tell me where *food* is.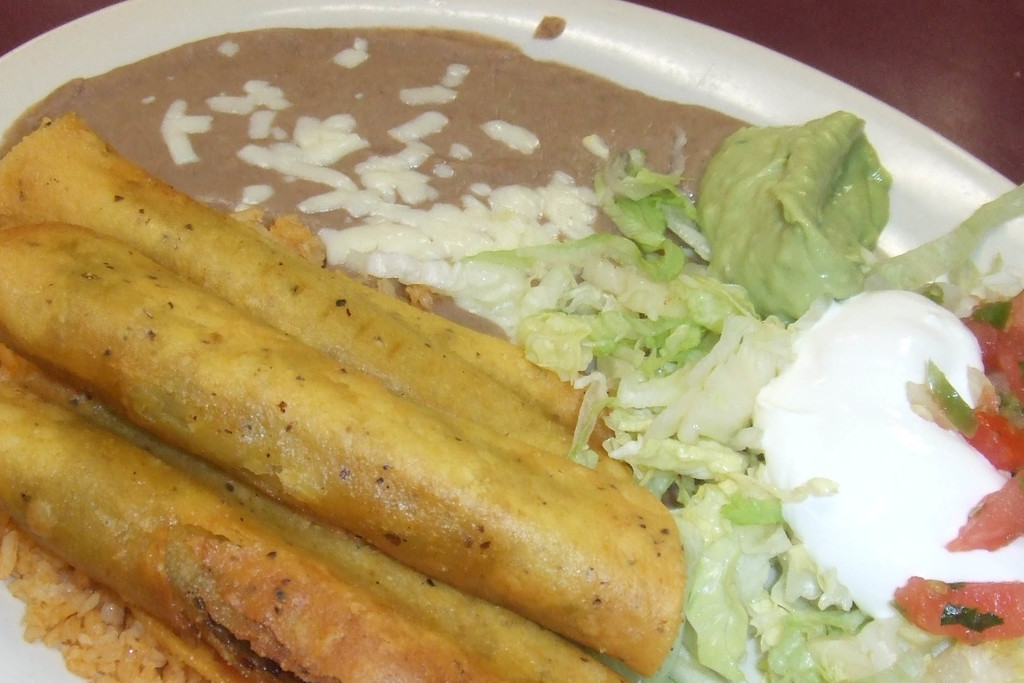
*food* is at 767:270:1007:604.
